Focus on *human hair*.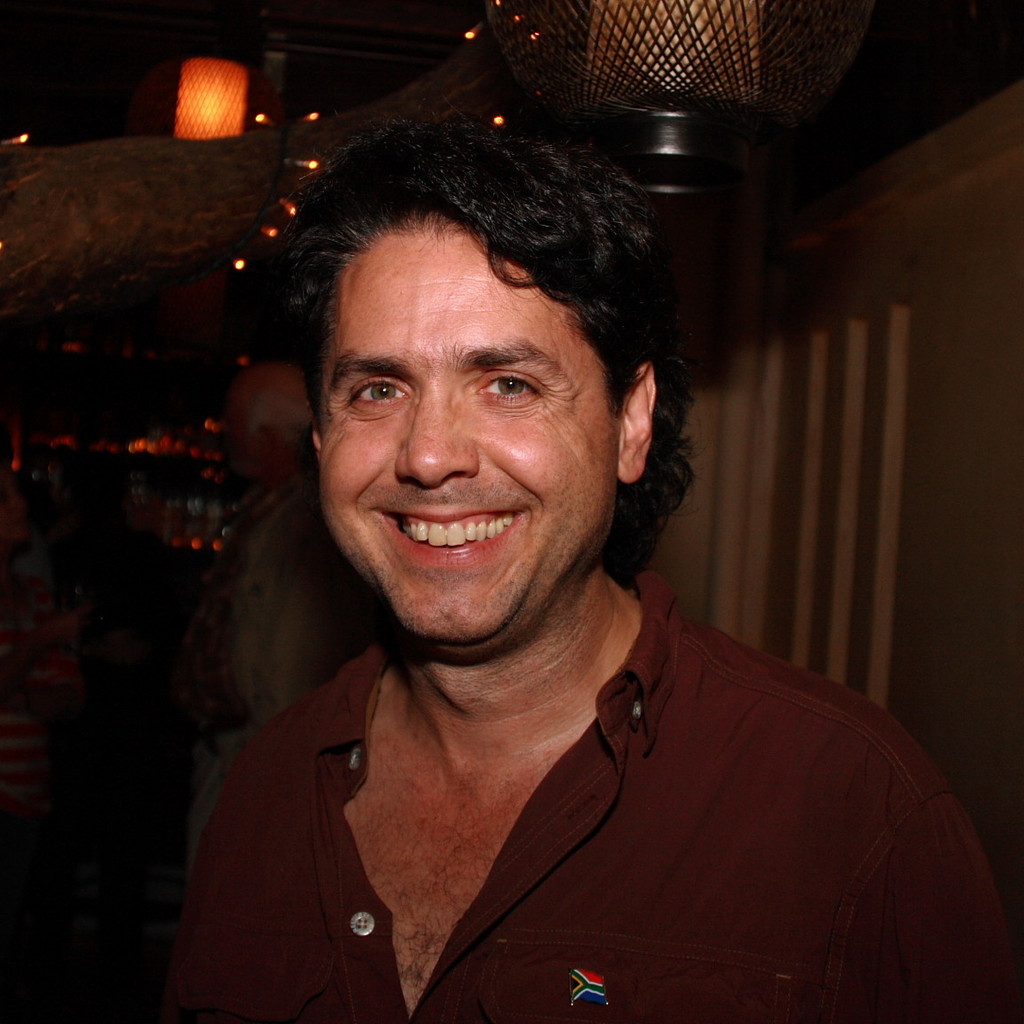
Focused at (284,105,709,580).
